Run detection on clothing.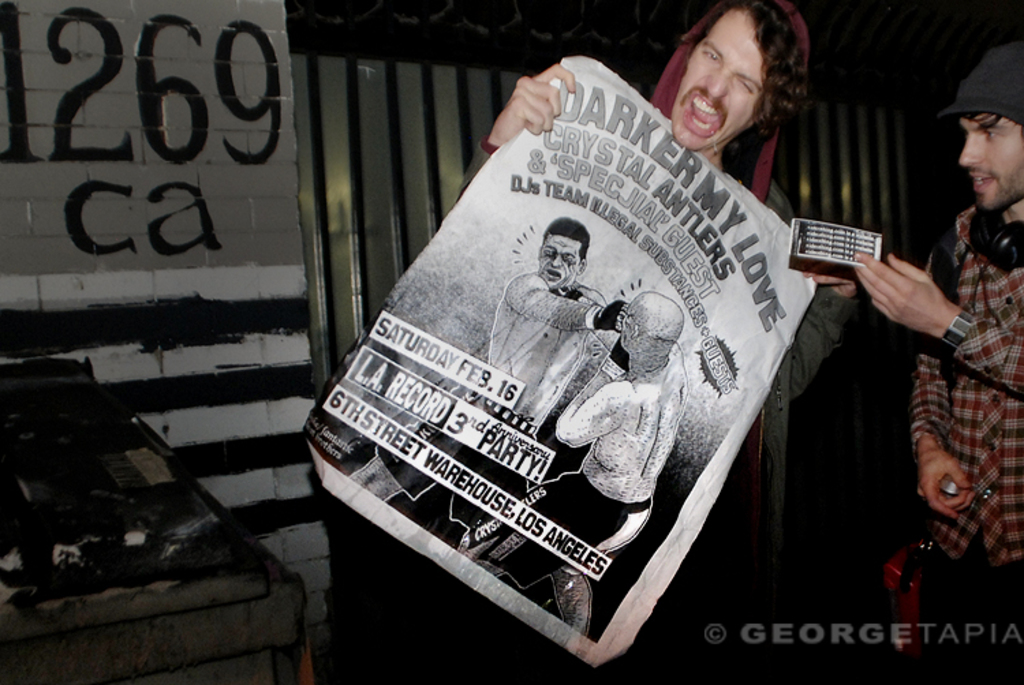
Result: 310, 48, 874, 641.
